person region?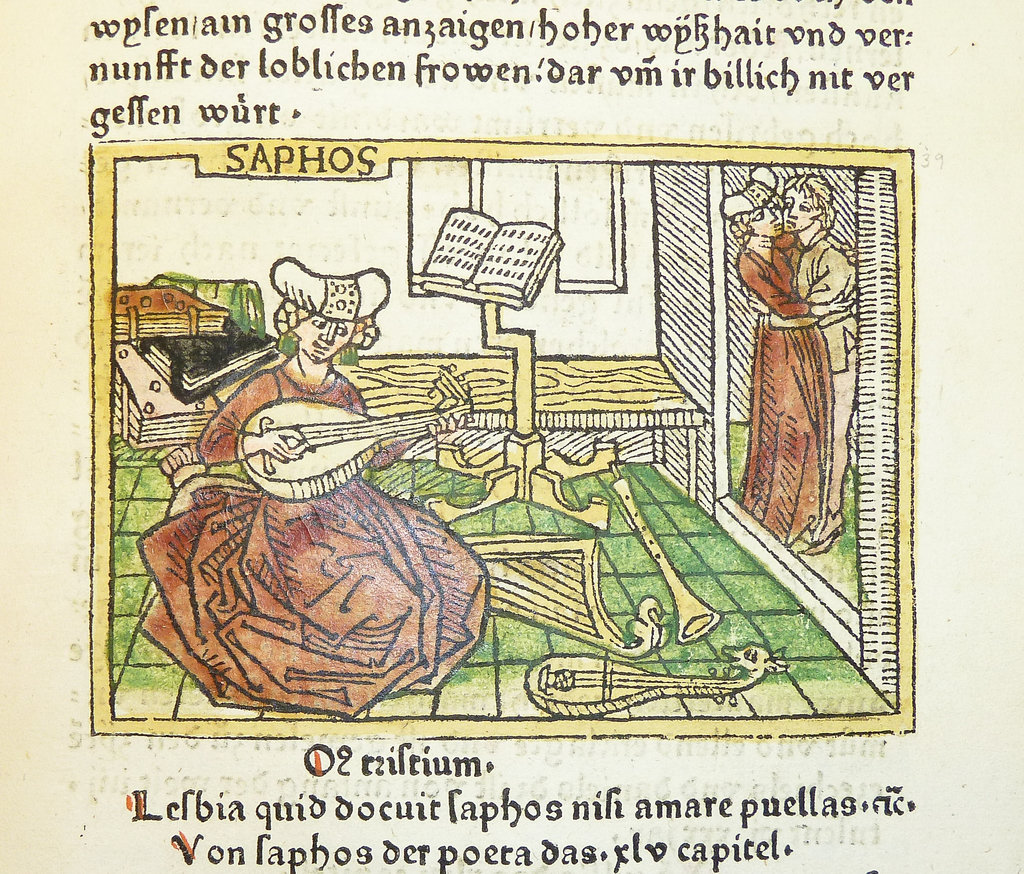
box(723, 163, 847, 560)
